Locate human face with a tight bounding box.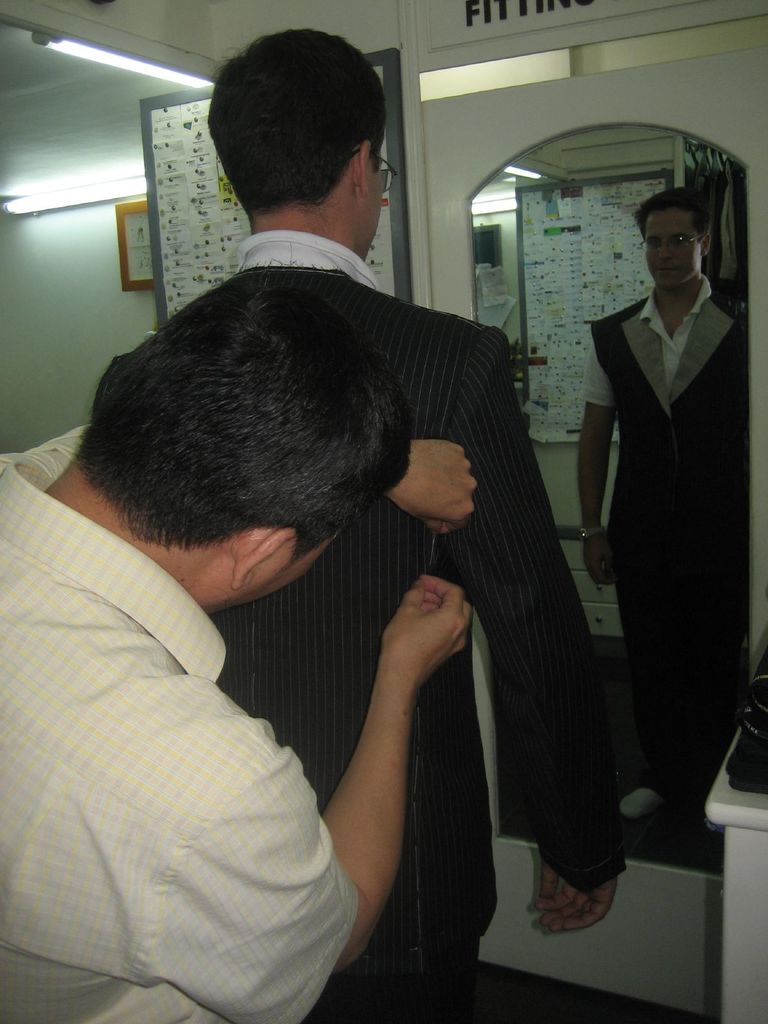
363:131:387:255.
